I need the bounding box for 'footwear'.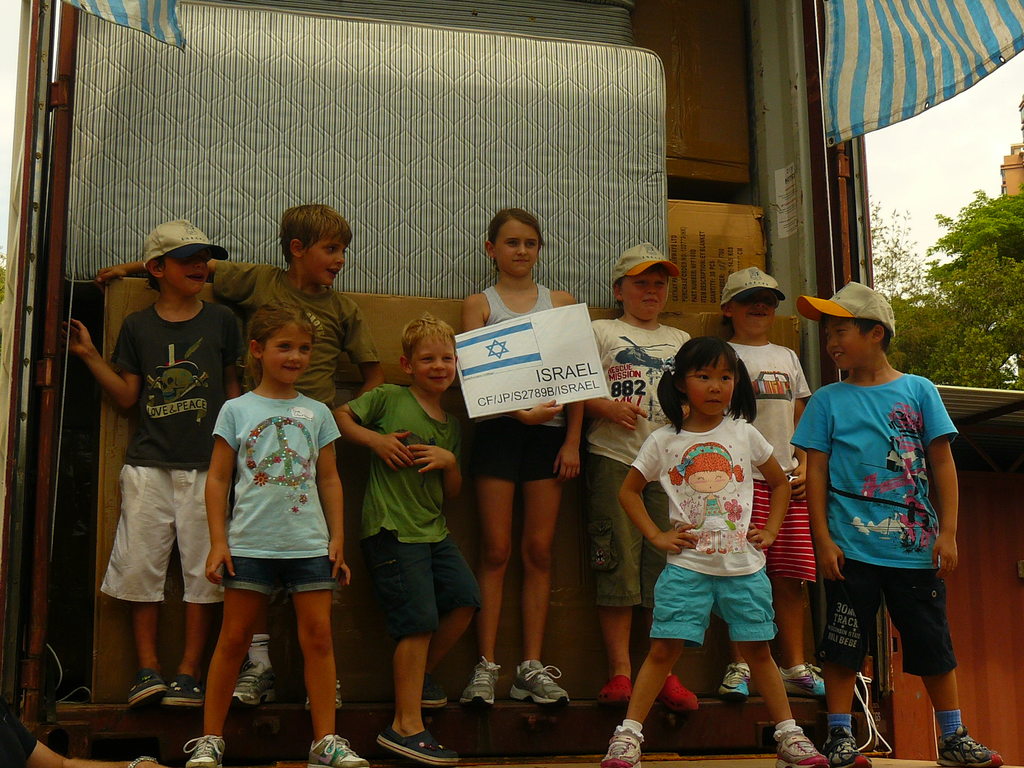
Here it is: bbox=[180, 730, 227, 767].
